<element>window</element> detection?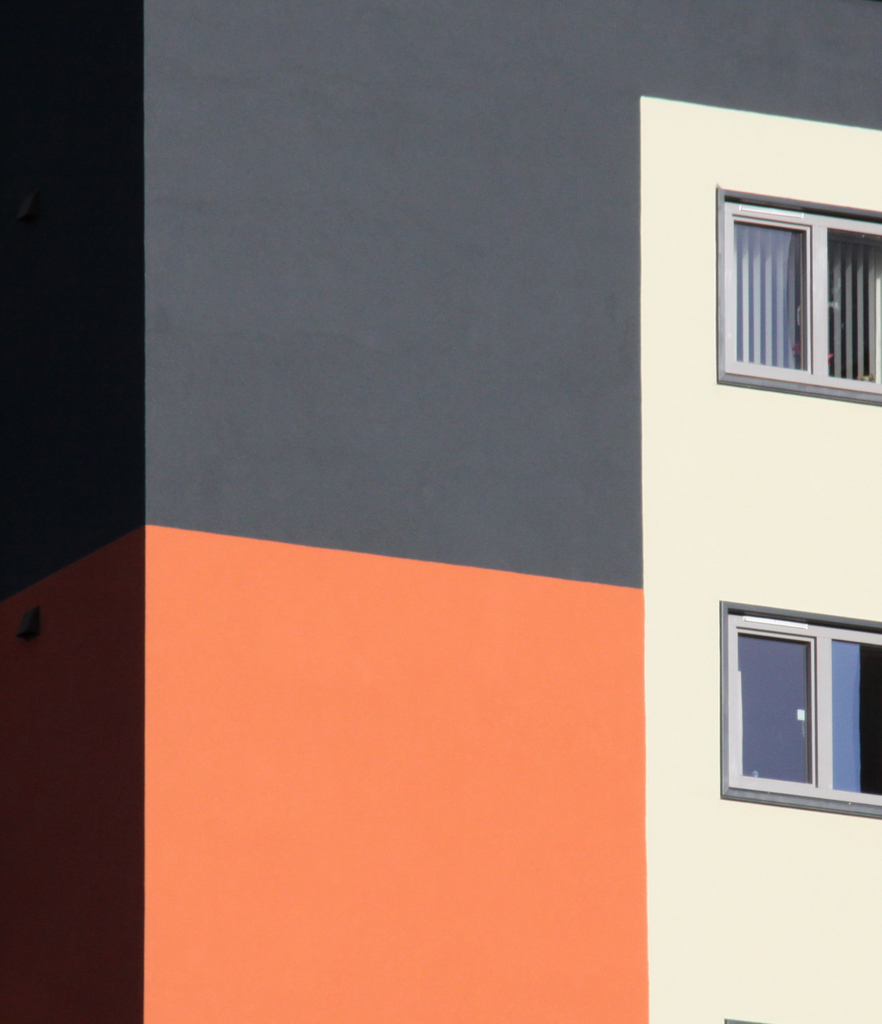
{"x1": 721, "y1": 602, "x2": 881, "y2": 822}
